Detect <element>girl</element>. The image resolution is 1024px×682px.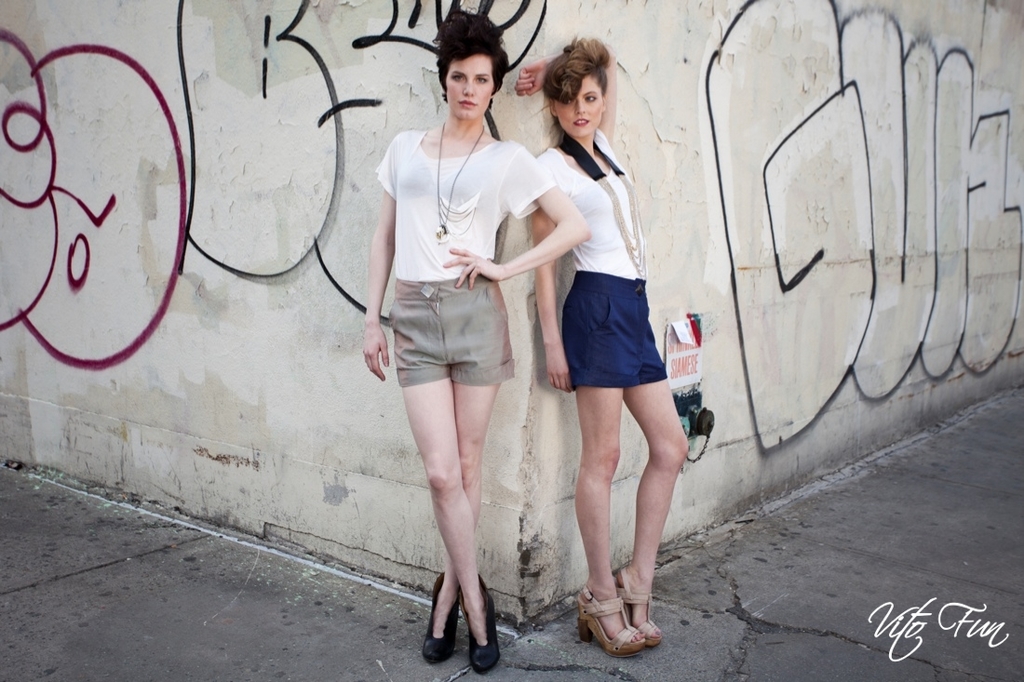
l=361, t=0, r=593, b=673.
